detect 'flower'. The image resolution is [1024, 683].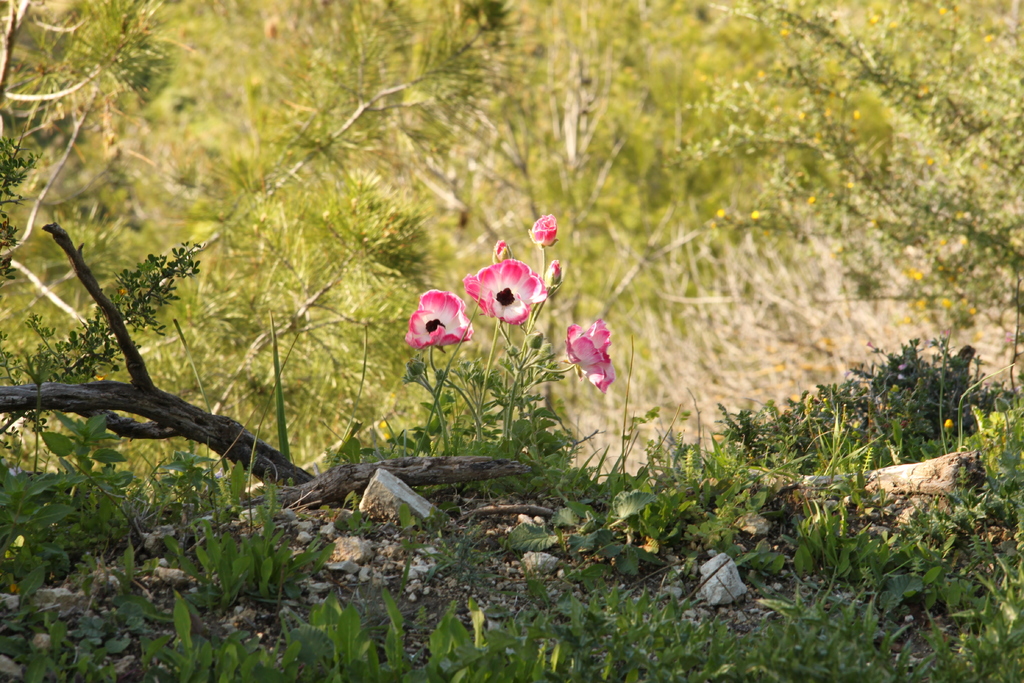
[467, 254, 541, 328].
